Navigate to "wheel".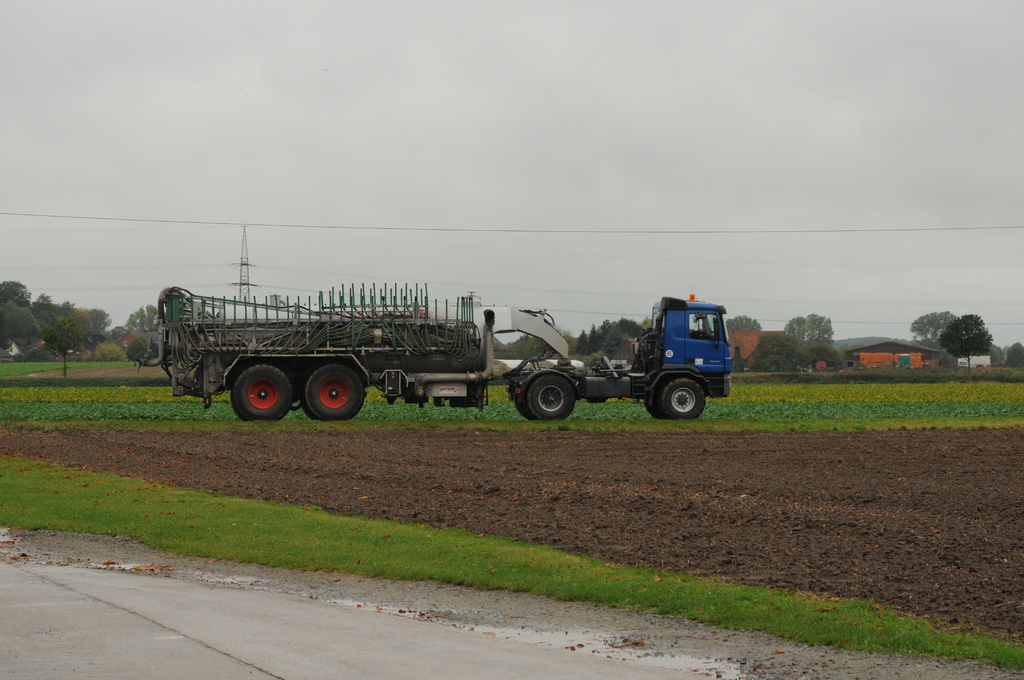
Navigation target: 515/371/579/418.
